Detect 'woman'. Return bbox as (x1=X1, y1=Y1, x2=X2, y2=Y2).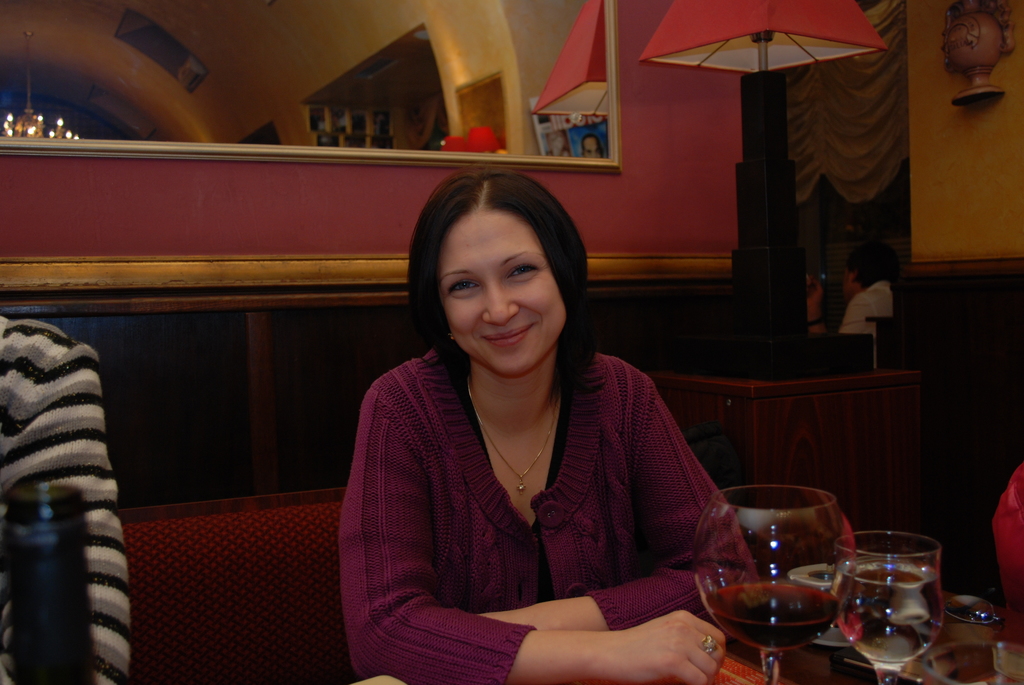
(x1=329, y1=157, x2=739, y2=678).
